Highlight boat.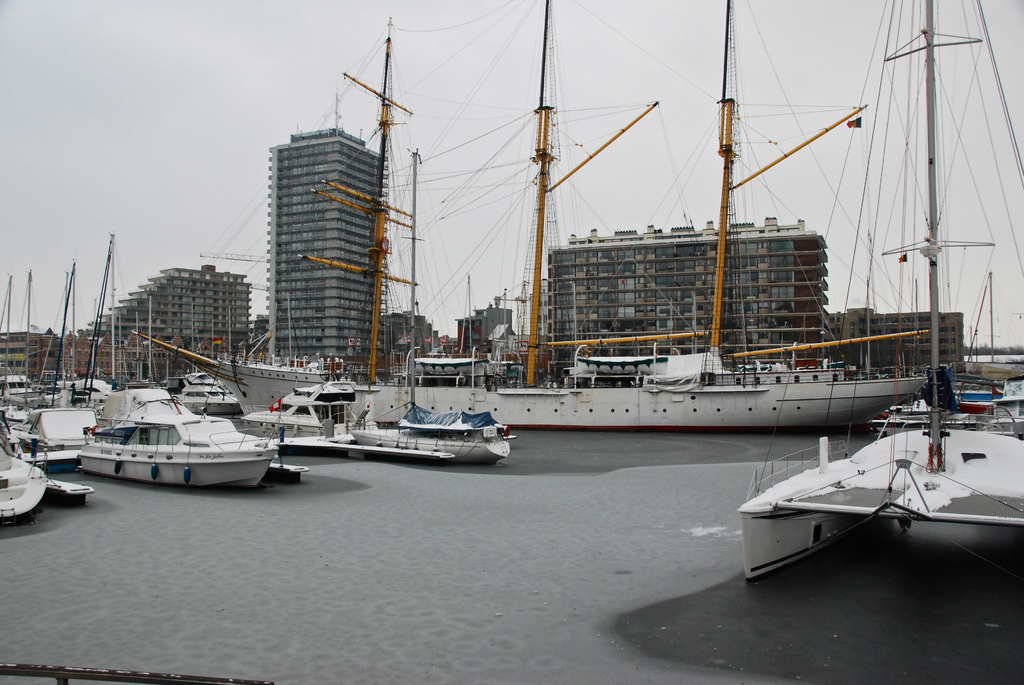
Highlighted region: 263 350 355 391.
